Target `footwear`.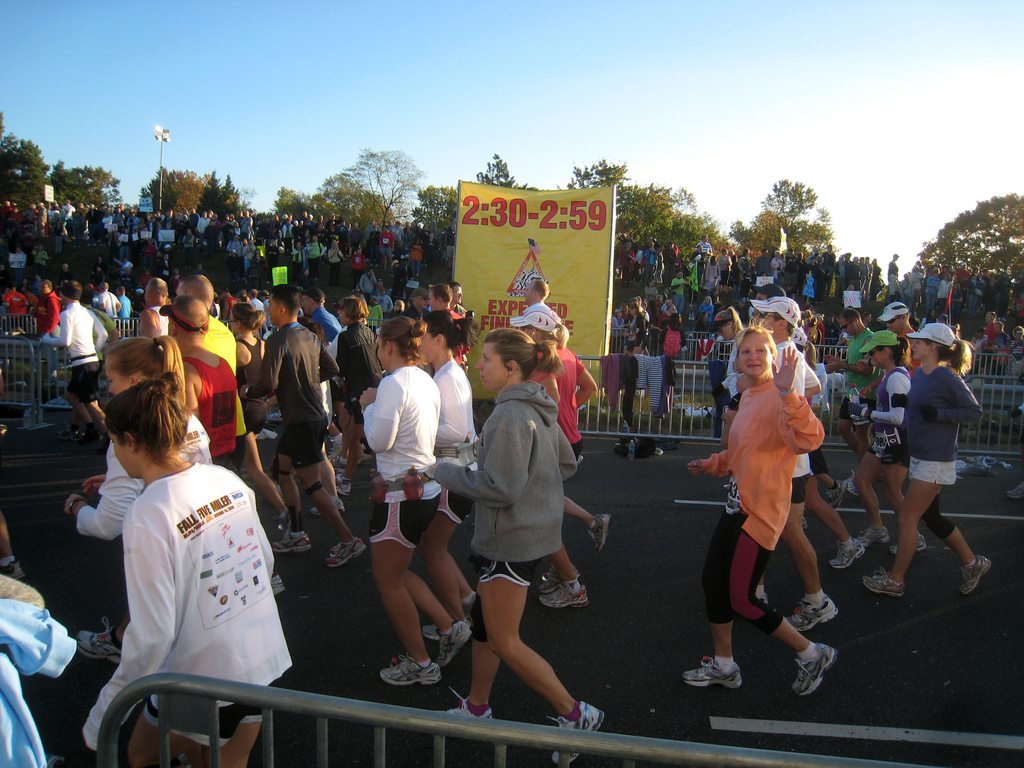
Target region: bbox=(786, 590, 842, 620).
